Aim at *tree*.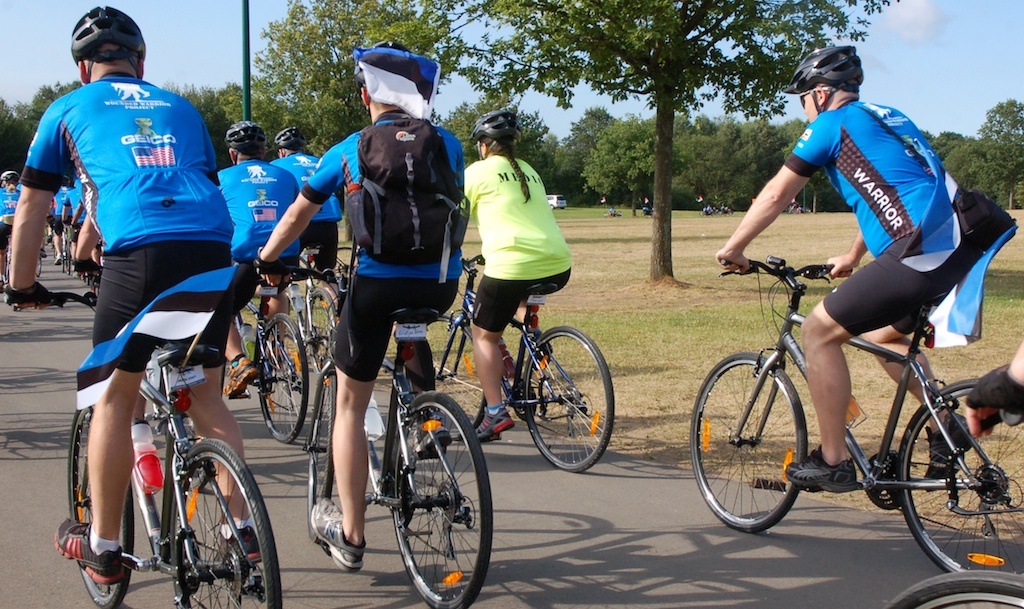
Aimed at <bbox>160, 84, 269, 177</bbox>.
